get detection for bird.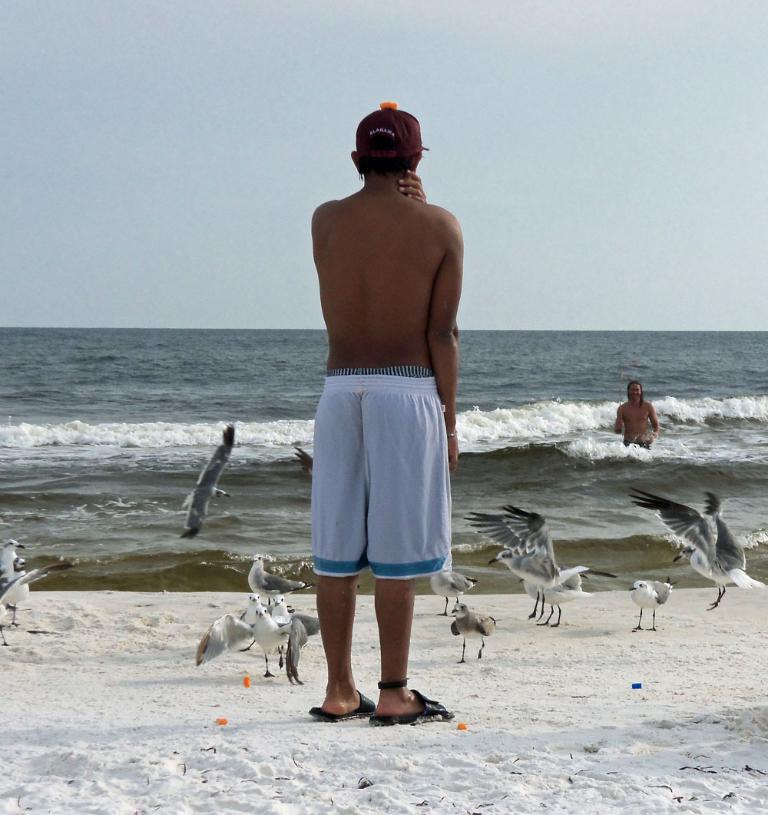
Detection: [462, 497, 617, 620].
